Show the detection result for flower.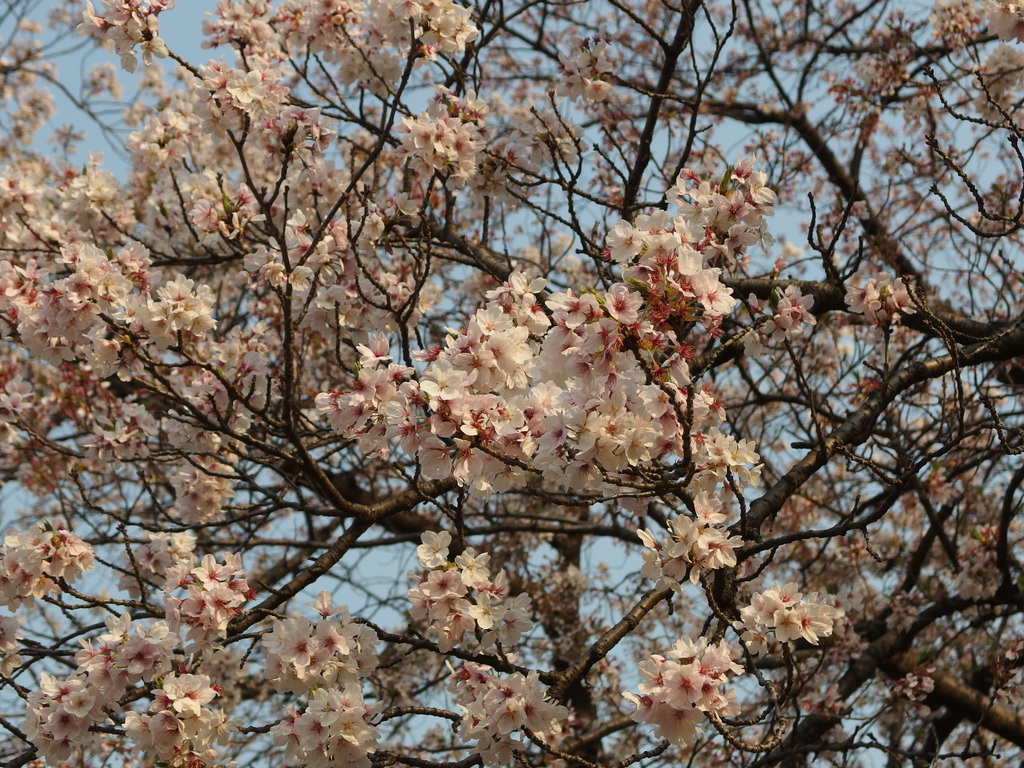
(left=588, top=400, right=646, bottom=477).
